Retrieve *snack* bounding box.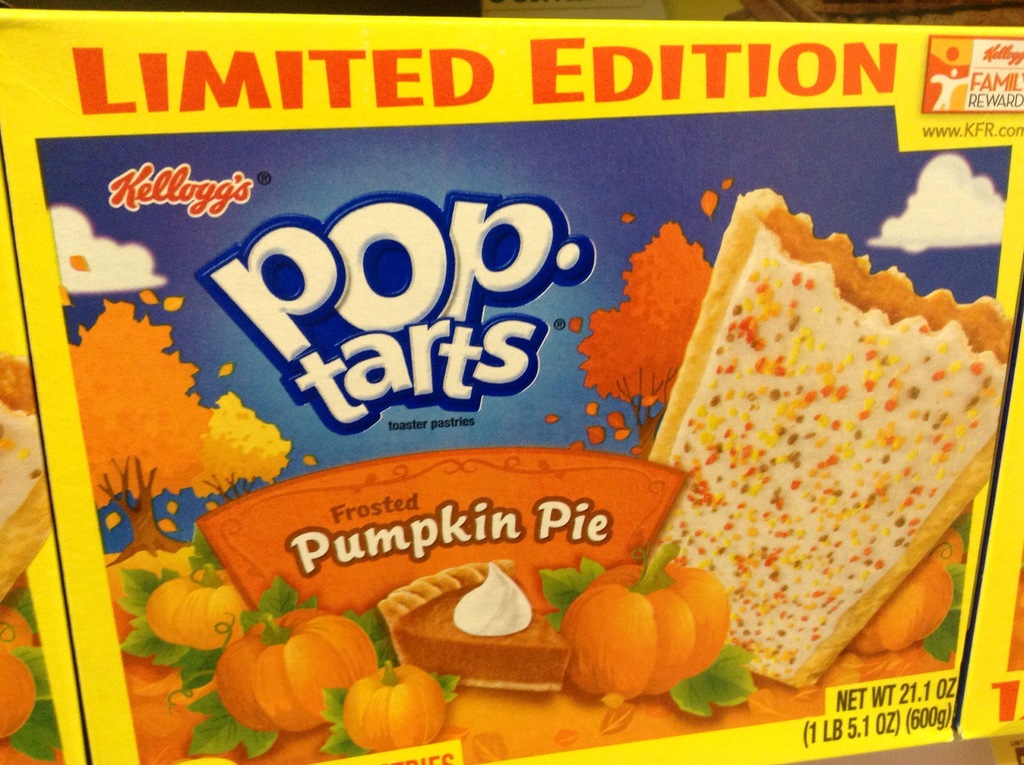
Bounding box: 374,552,569,699.
